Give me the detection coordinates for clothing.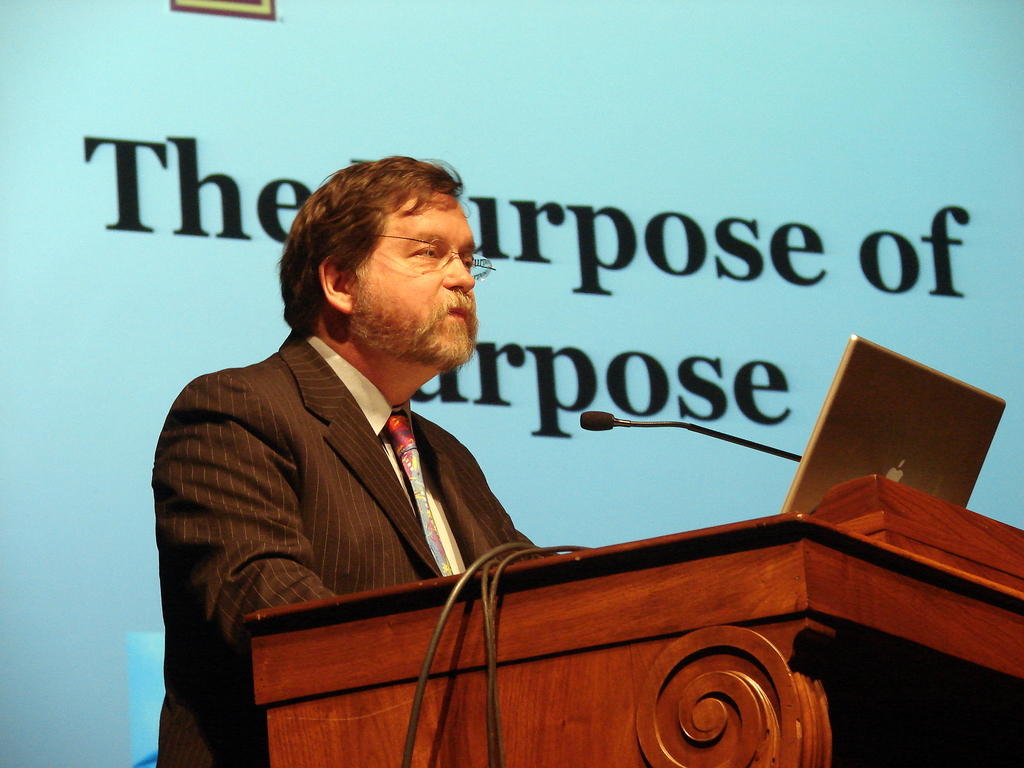
155, 329, 548, 767.
